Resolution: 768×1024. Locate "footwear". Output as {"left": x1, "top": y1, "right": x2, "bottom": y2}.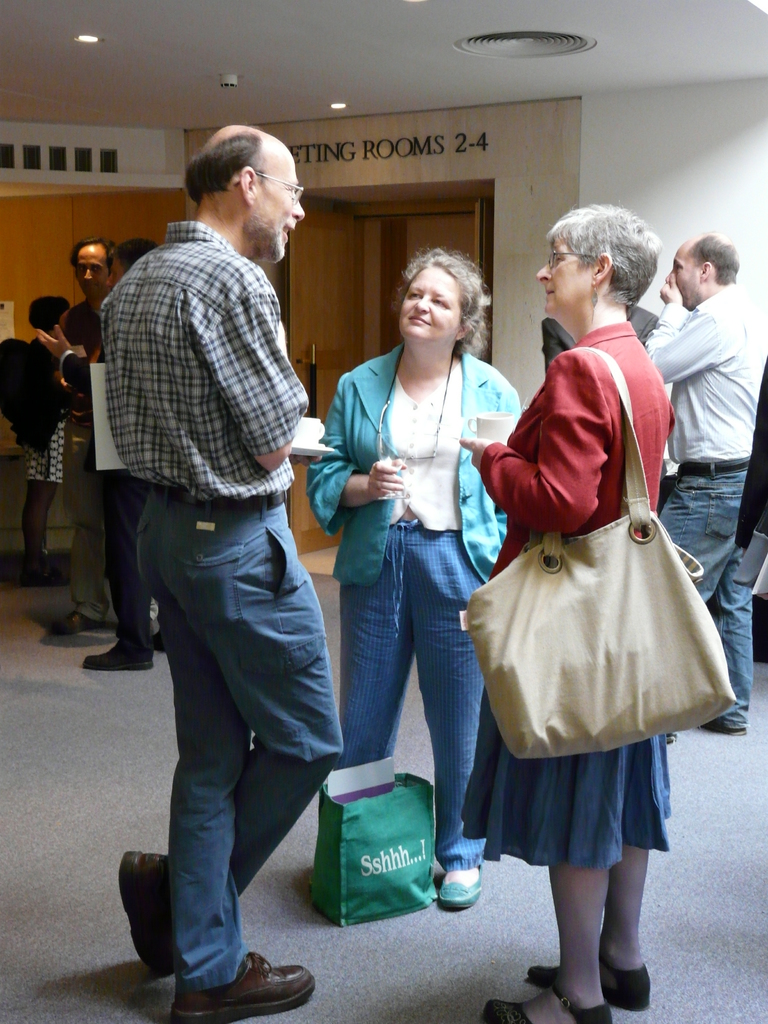
{"left": 85, "top": 648, "right": 151, "bottom": 673}.
